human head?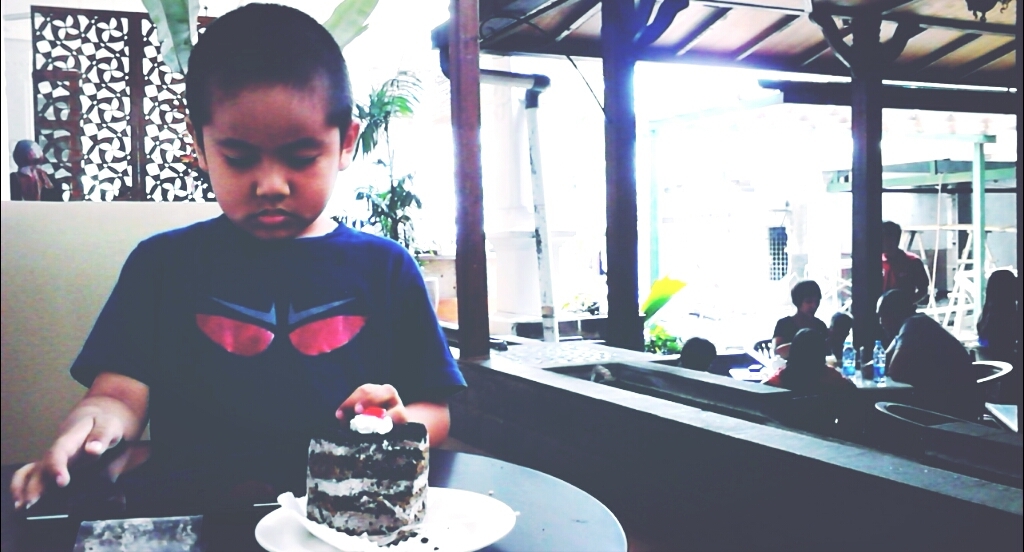
Rect(985, 267, 1021, 305)
